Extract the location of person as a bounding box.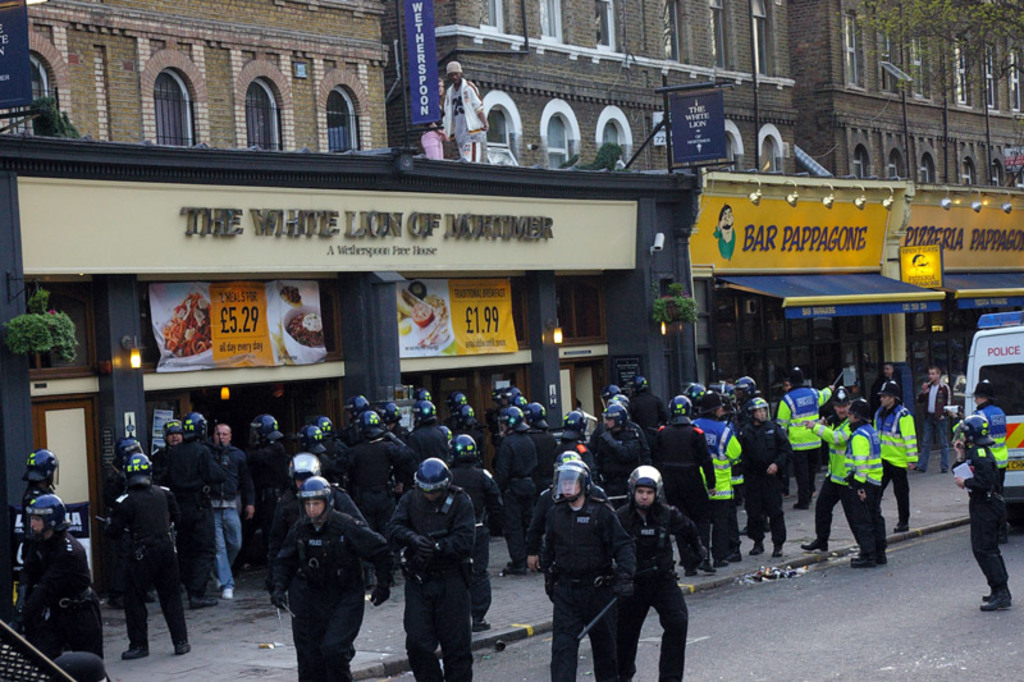
{"x1": 438, "y1": 58, "x2": 493, "y2": 160}.
